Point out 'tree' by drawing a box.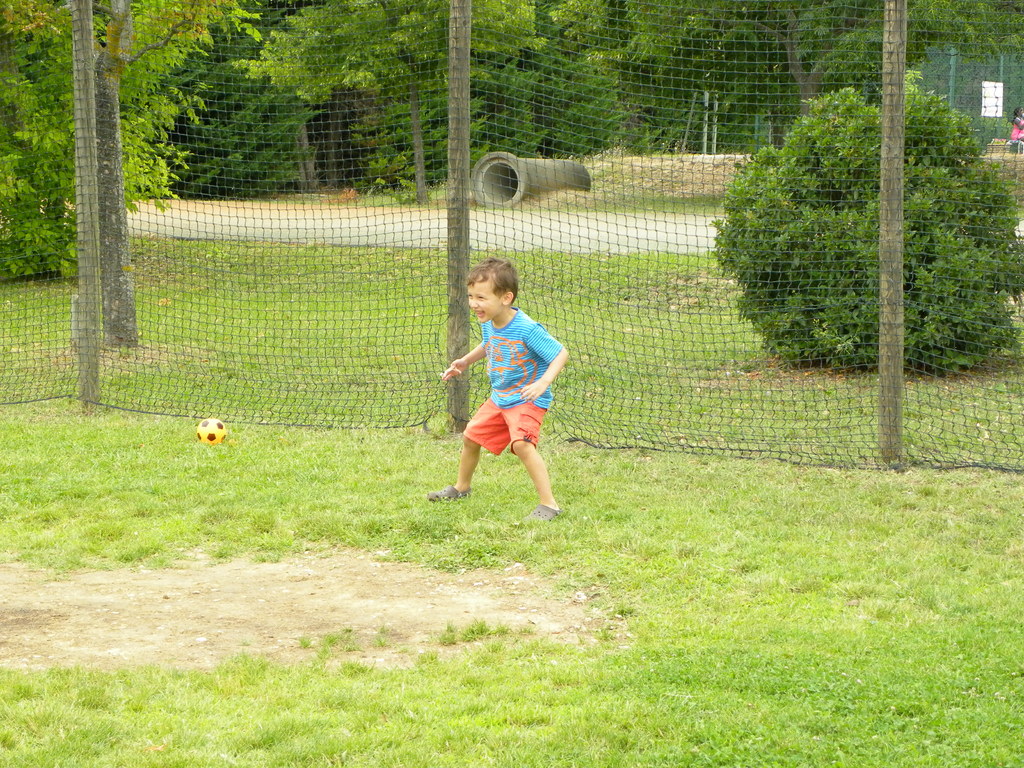
(left=598, top=0, right=1023, bottom=175).
